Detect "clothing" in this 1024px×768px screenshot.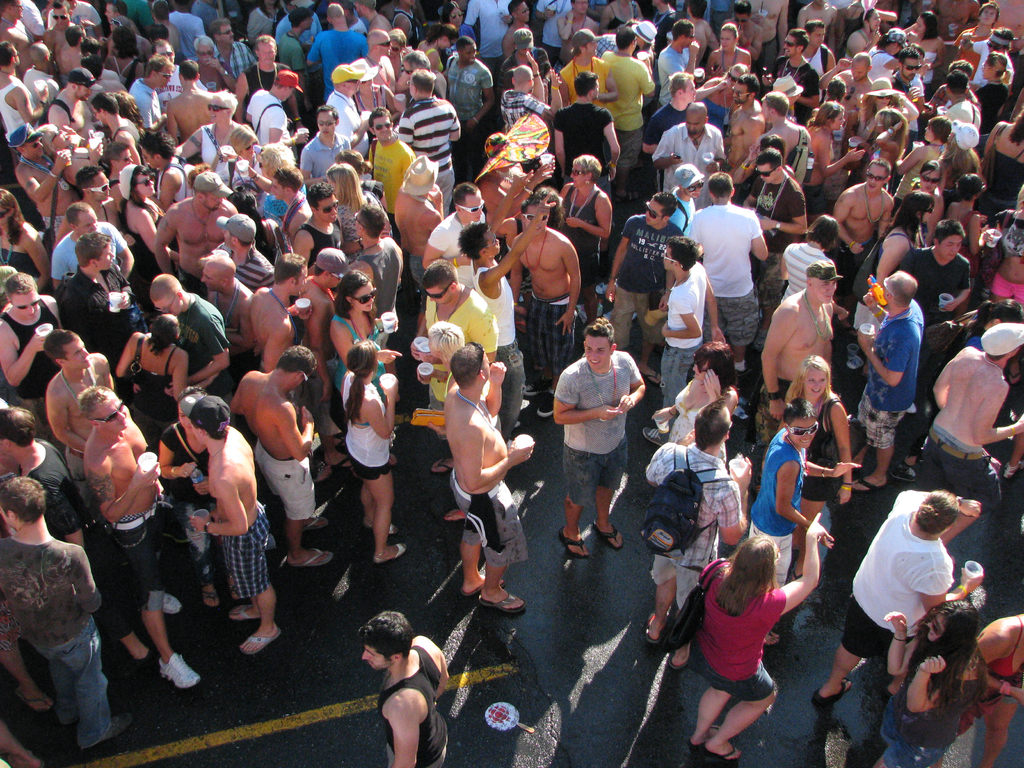
Detection: bbox(372, 135, 415, 228).
